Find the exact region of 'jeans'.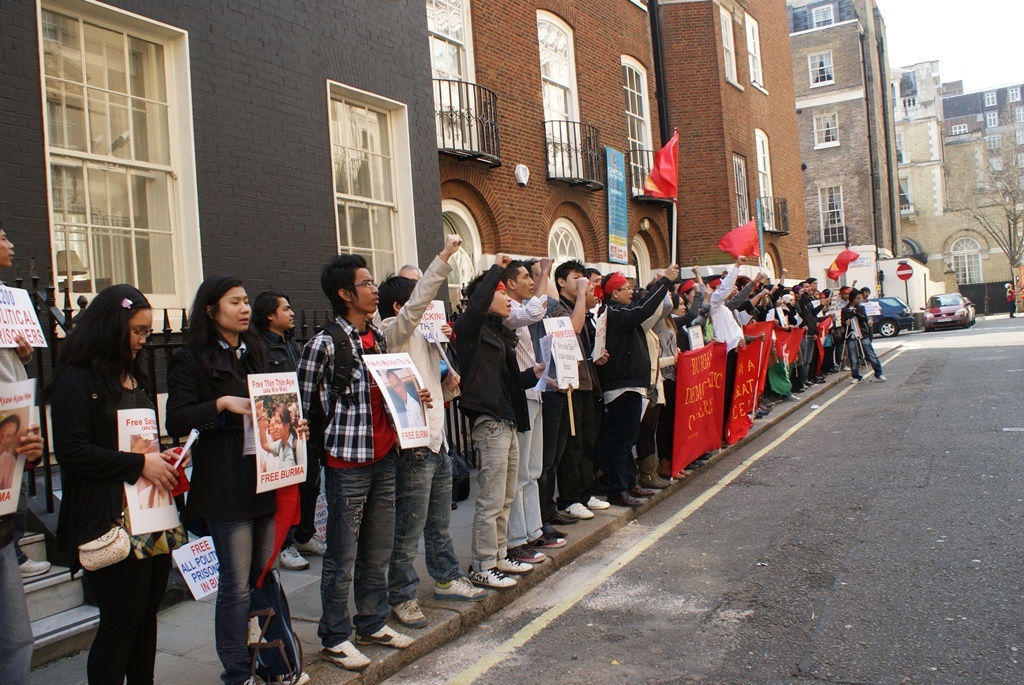
Exact region: select_region(465, 413, 524, 561).
